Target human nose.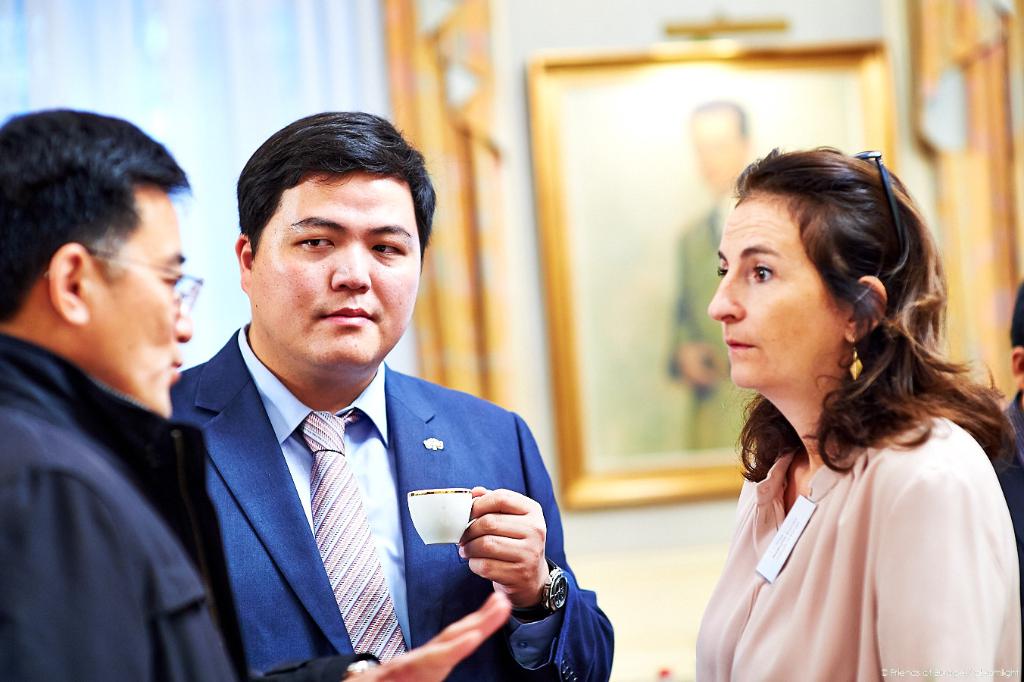
Target region: select_region(177, 303, 195, 345).
